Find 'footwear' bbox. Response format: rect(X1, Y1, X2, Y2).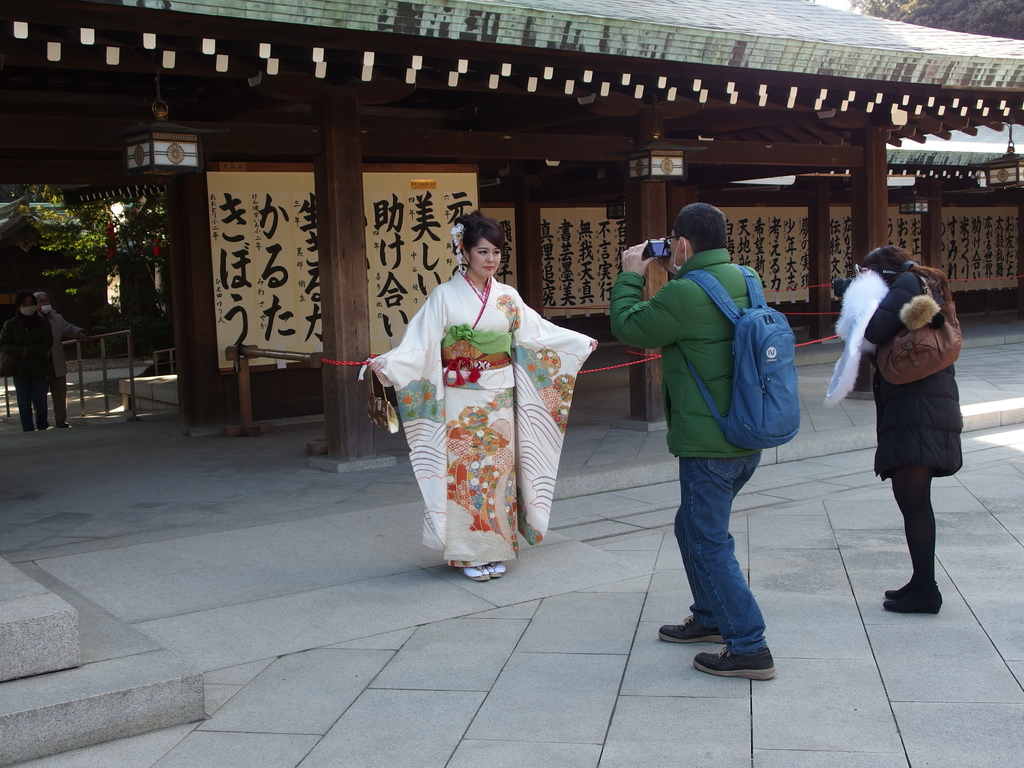
rect(675, 615, 783, 680).
